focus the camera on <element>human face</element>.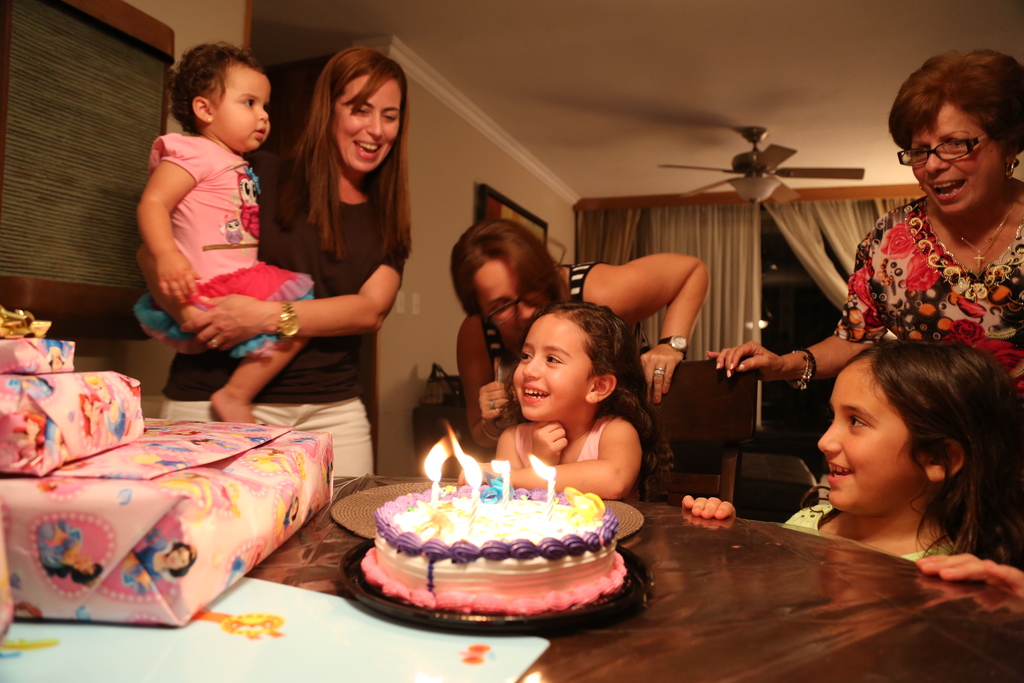
Focus region: select_region(215, 71, 271, 147).
